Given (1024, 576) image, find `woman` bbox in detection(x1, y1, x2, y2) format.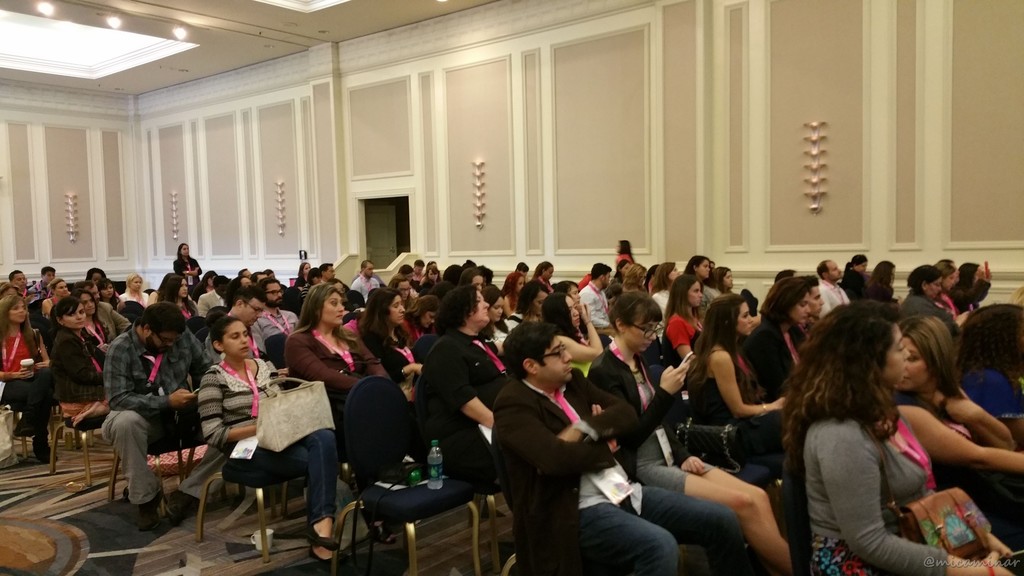
detection(197, 314, 345, 574).
